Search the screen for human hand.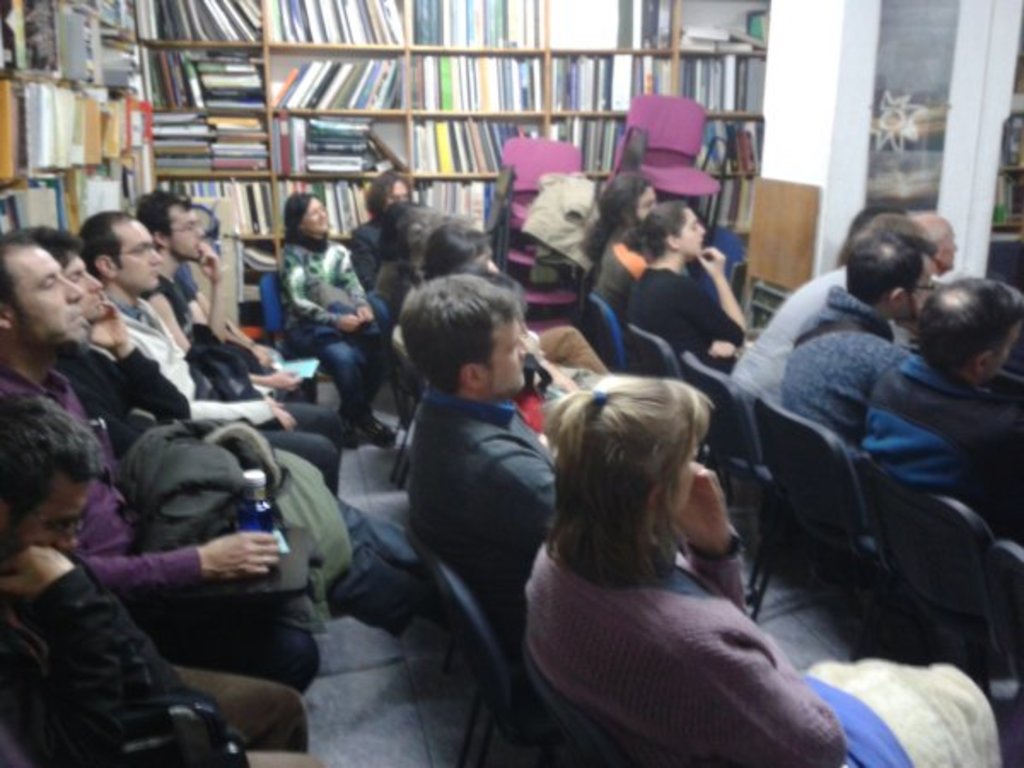
Found at [707,336,739,360].
